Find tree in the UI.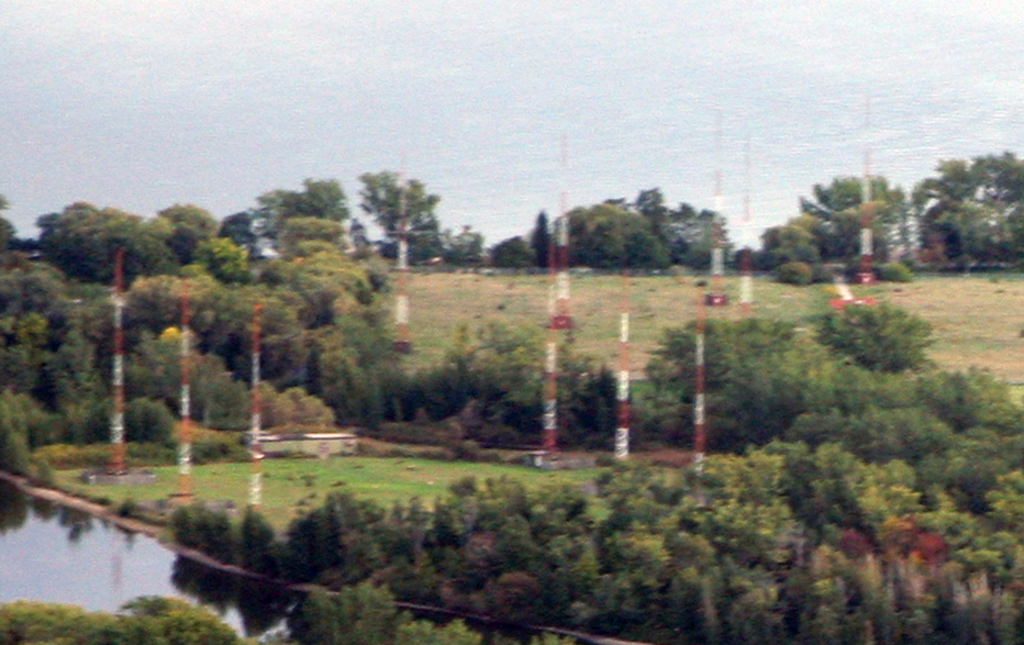
UI element at (x1=661, y1=203, x2=724, y2=266).
